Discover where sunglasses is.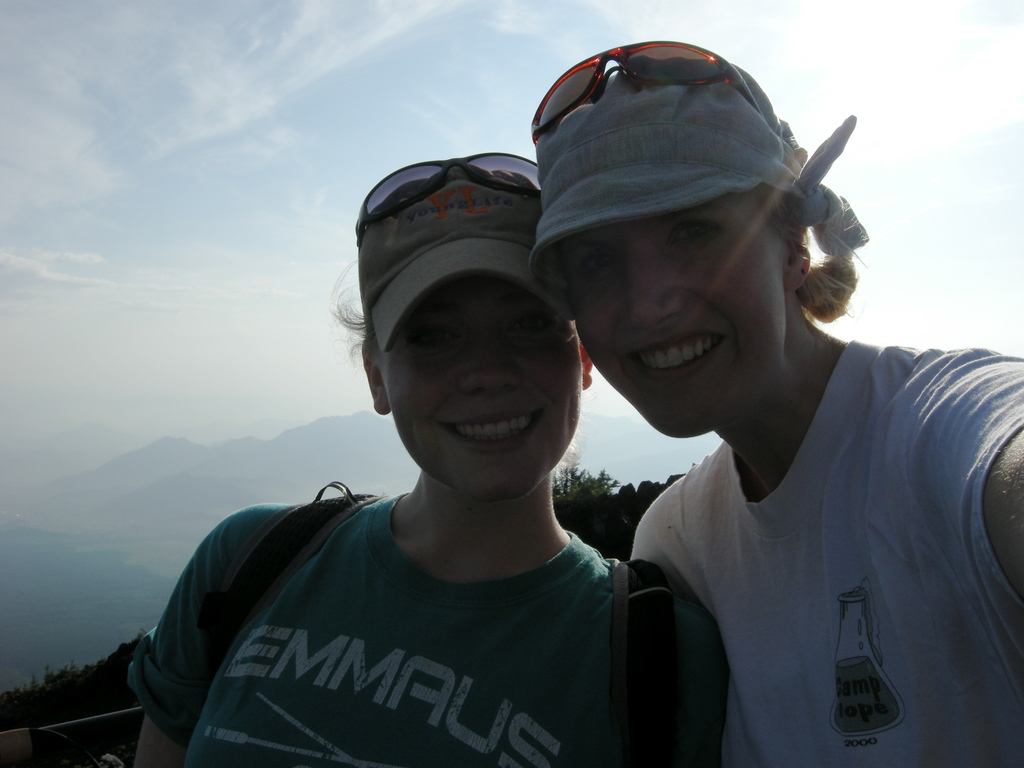
Discovered at Rect(536, 44, 765, 147).
